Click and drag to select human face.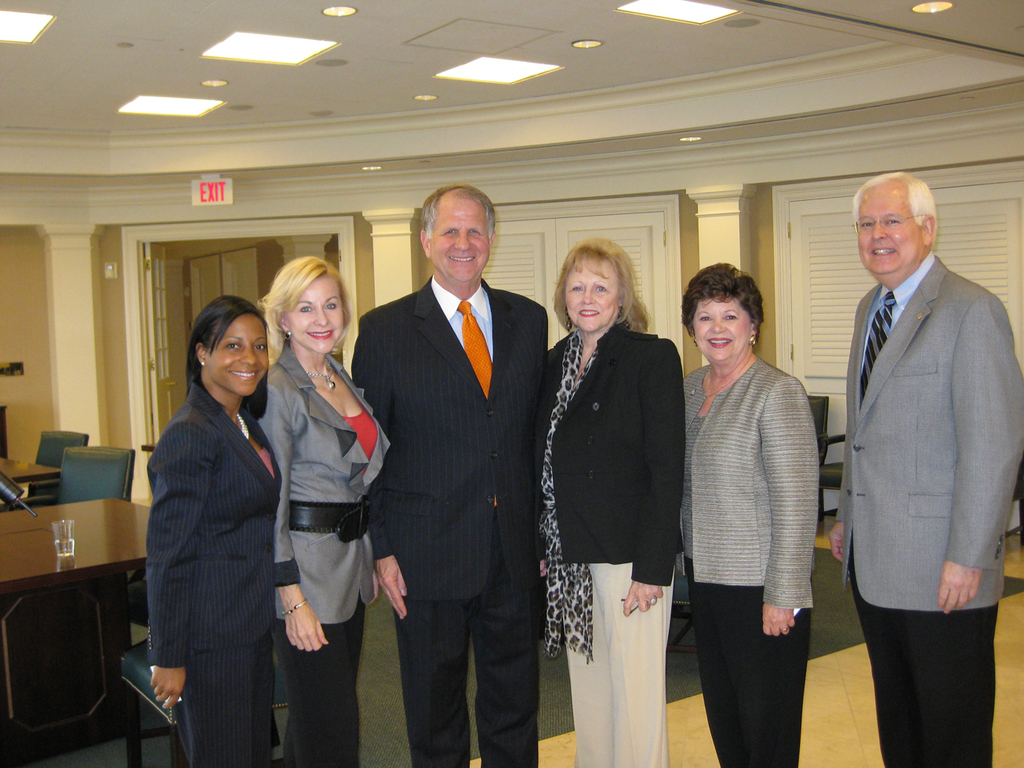
Selection: 858/198/923/278.
